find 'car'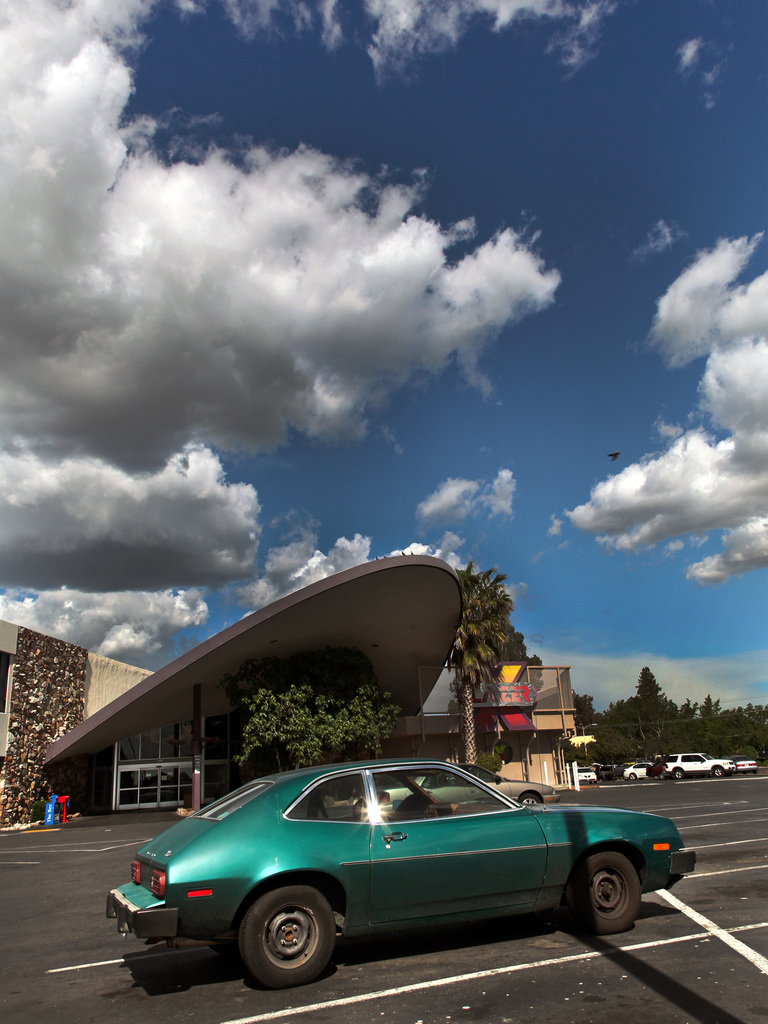
<region>668, 750, 736, 771</region>
